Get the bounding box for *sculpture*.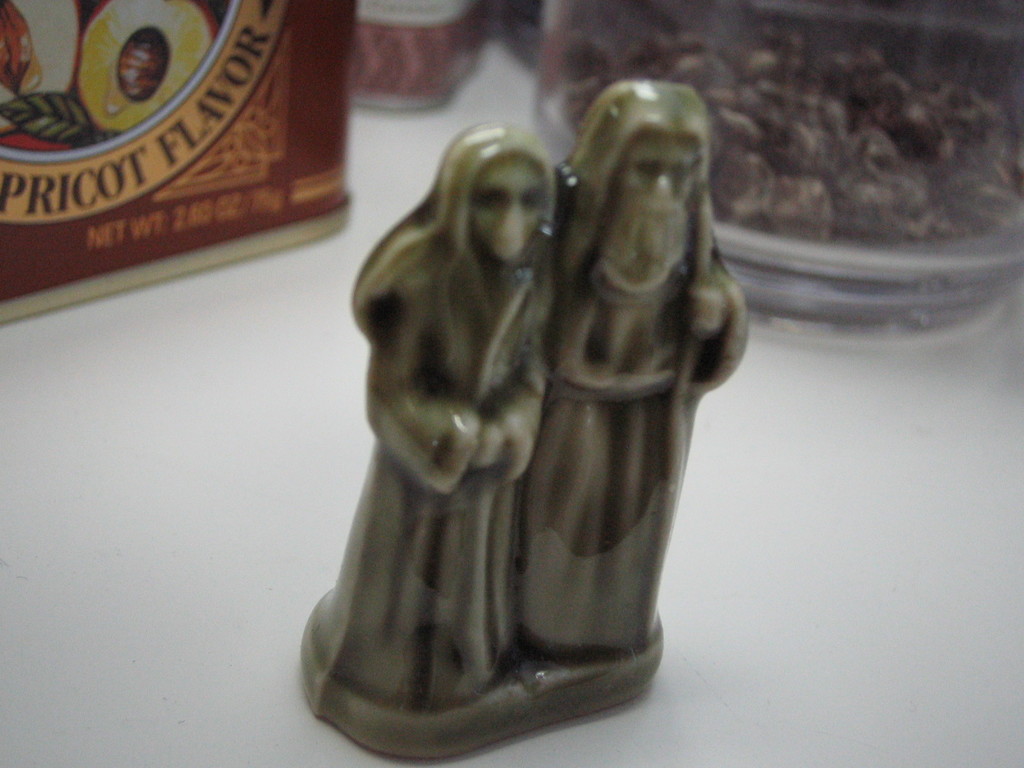
291, 63, 744, 738.
